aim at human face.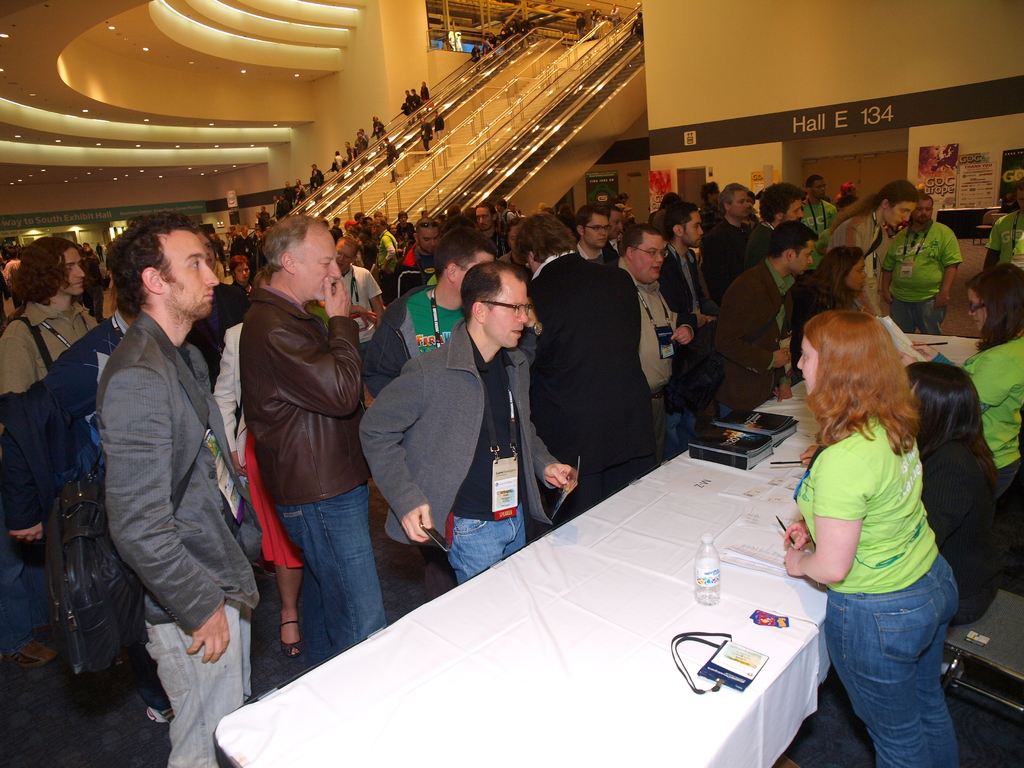
Aimed at <bbox>636, 236, 665, 284</bbox>.
